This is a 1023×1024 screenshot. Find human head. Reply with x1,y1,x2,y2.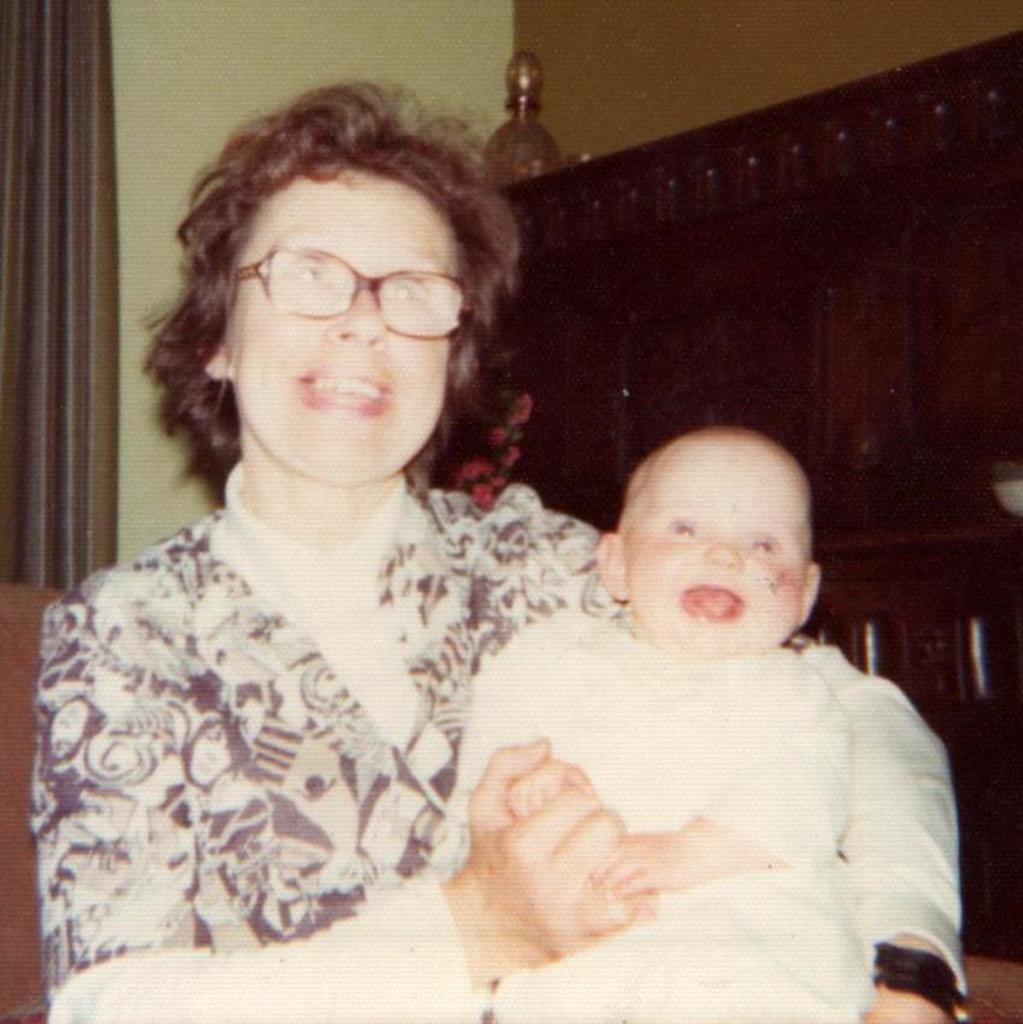
150,66,522,503.
